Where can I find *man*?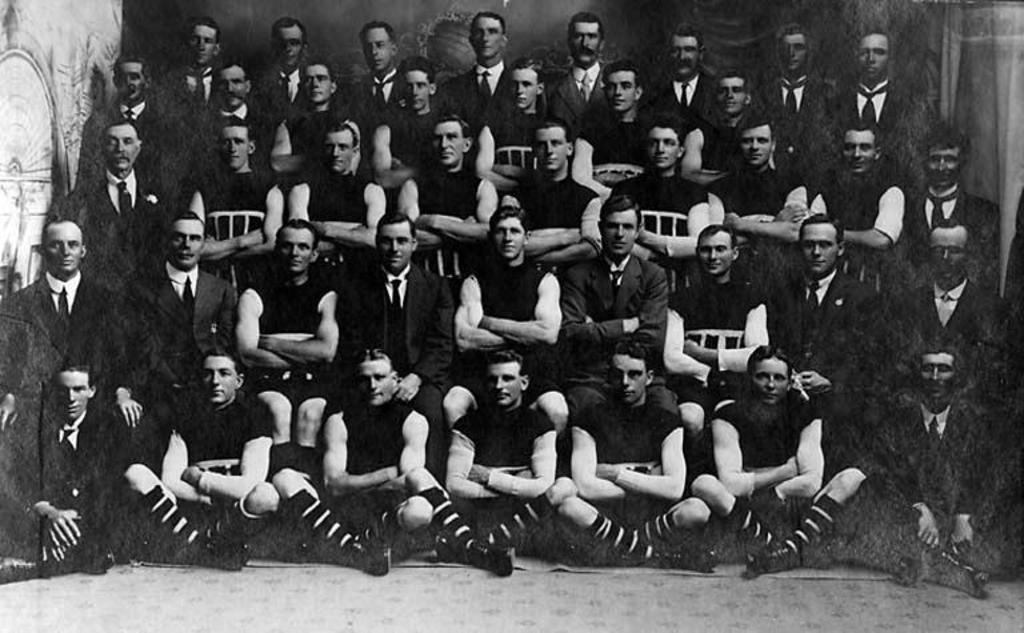
You can find it at (536, 338, 717, 576).
